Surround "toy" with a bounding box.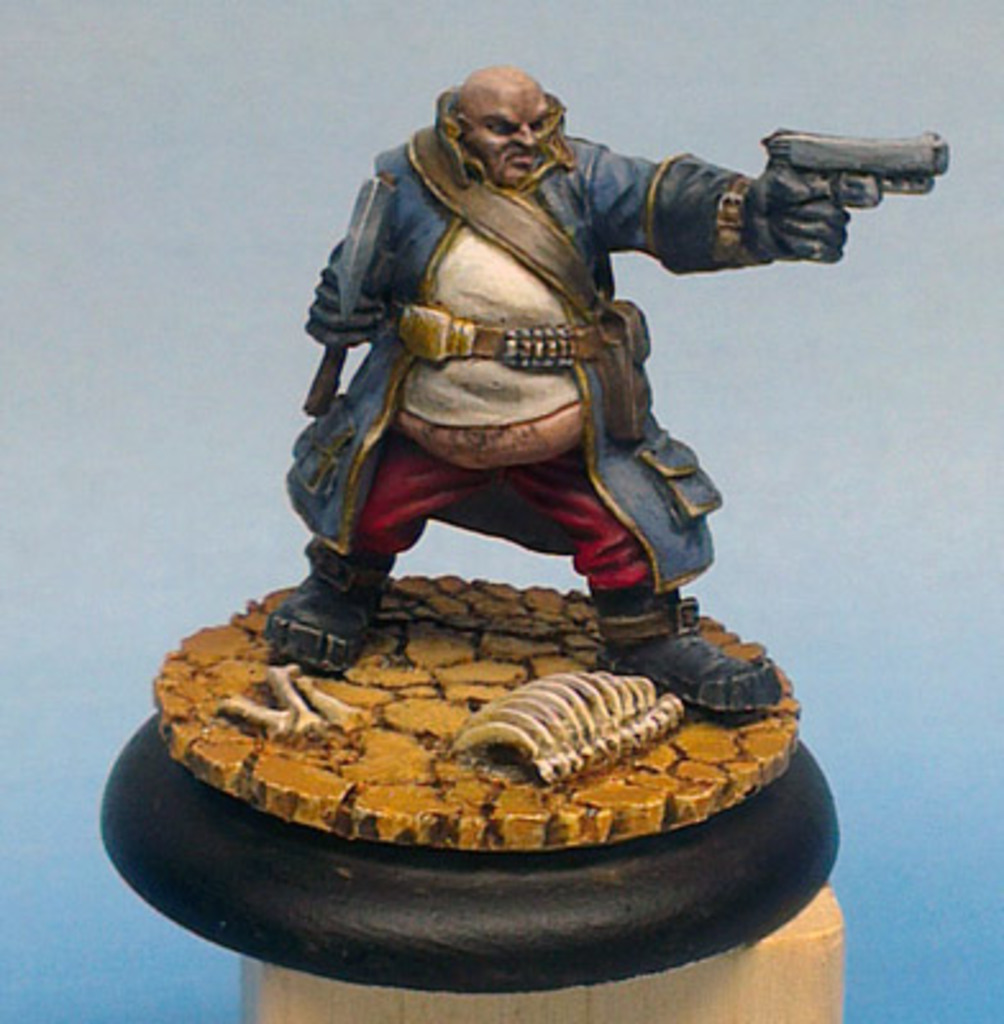
[246,118,886,689].
